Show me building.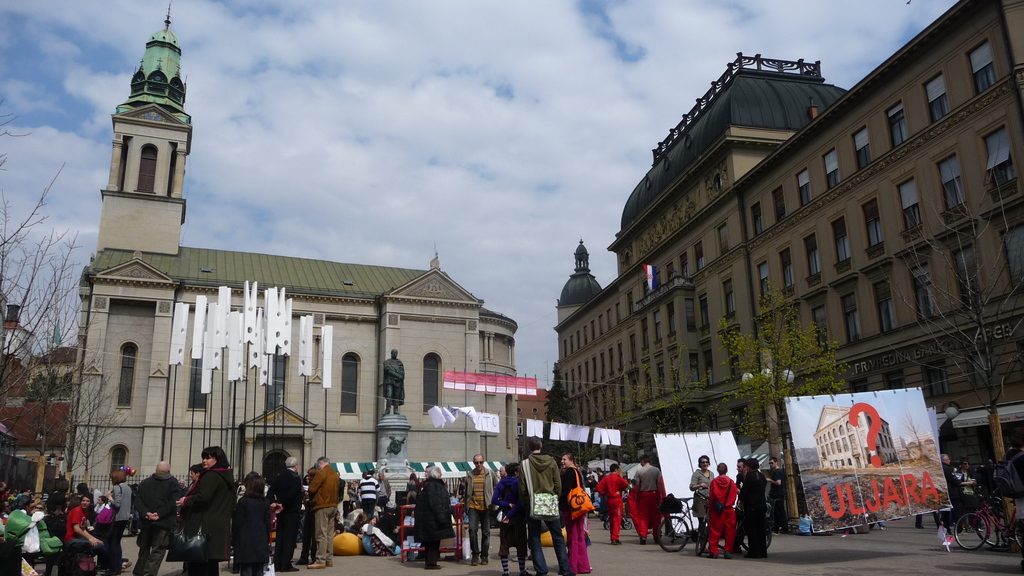
building is here: (553,51,851,476).
